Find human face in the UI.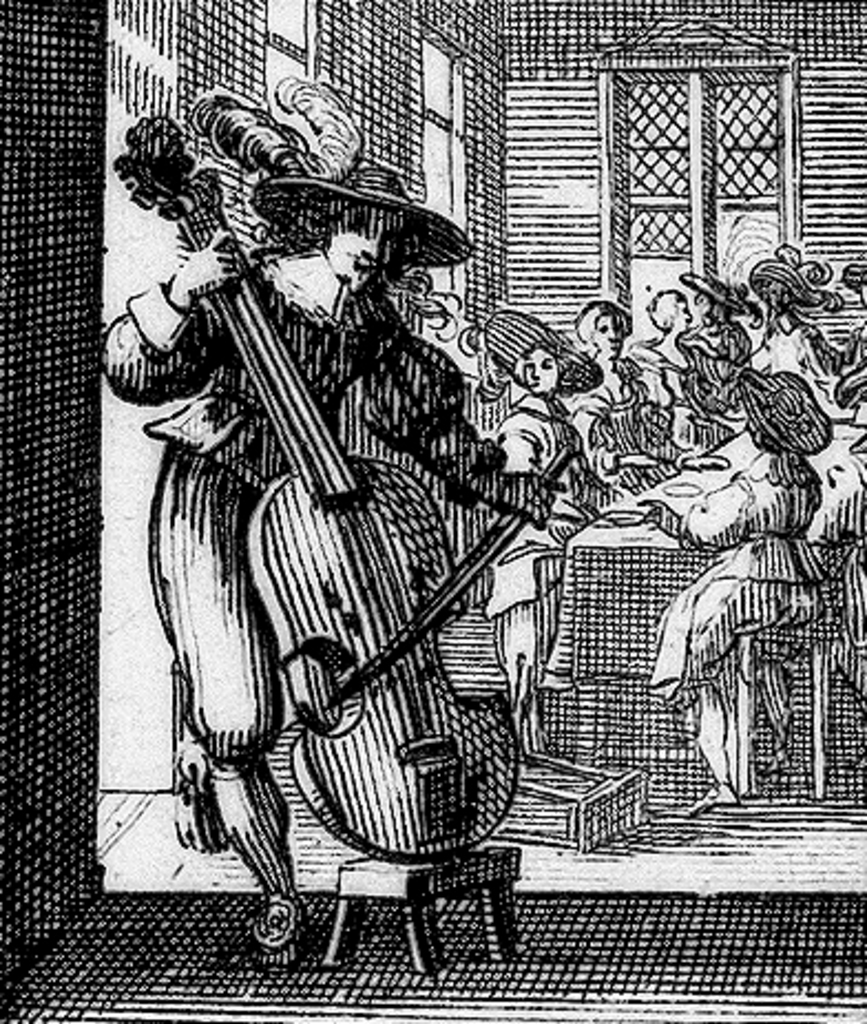
UI element at detection(318, 208, 400, 288).
